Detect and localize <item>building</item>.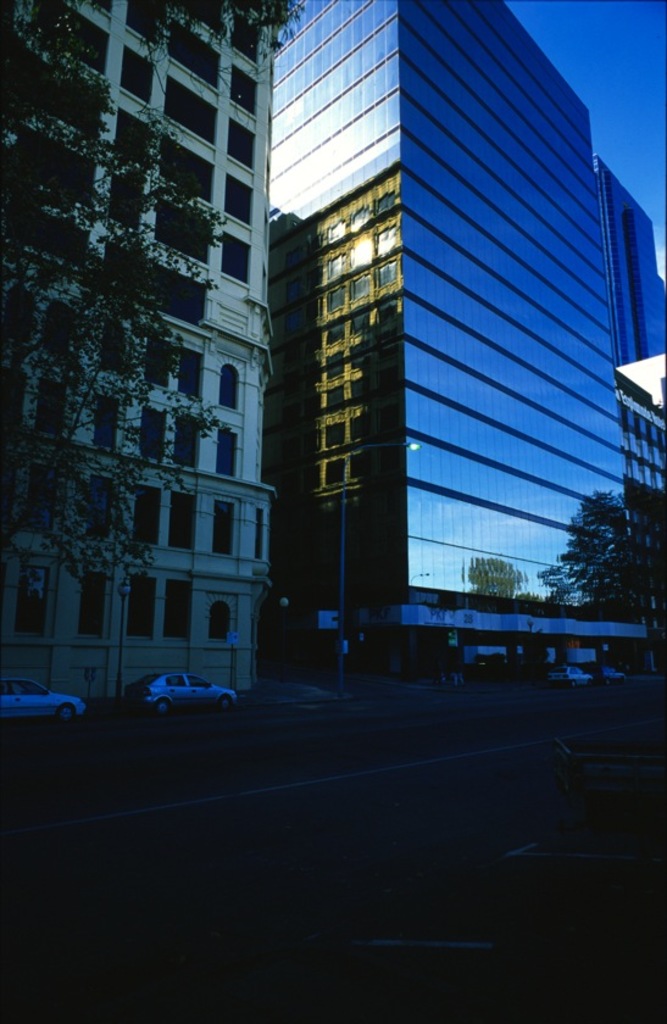
Localized at 596,154,666,501.
